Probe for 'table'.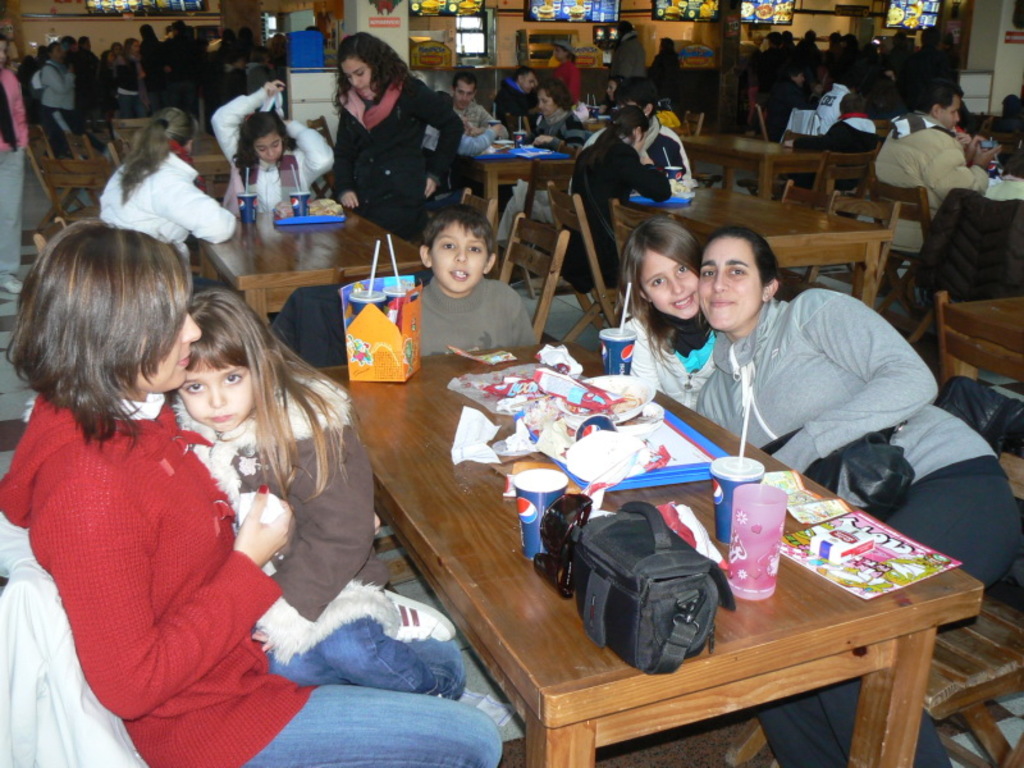
Probe result: box(429, 403, 974, 767).
